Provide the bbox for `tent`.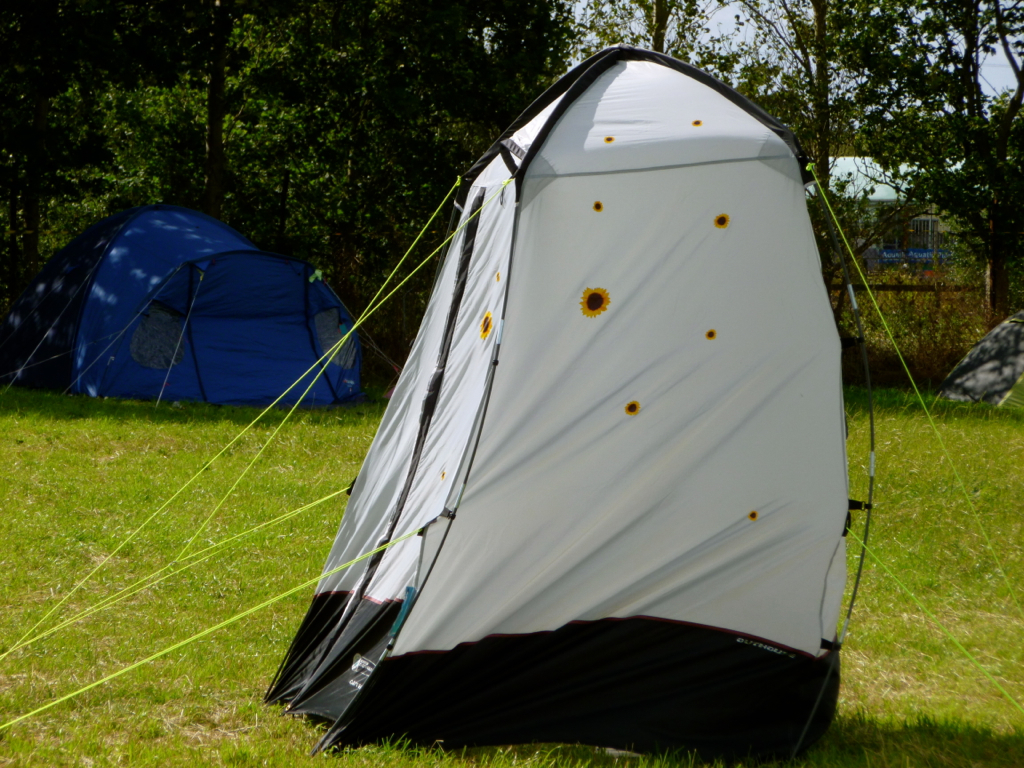
252, 44, 852, 740.
